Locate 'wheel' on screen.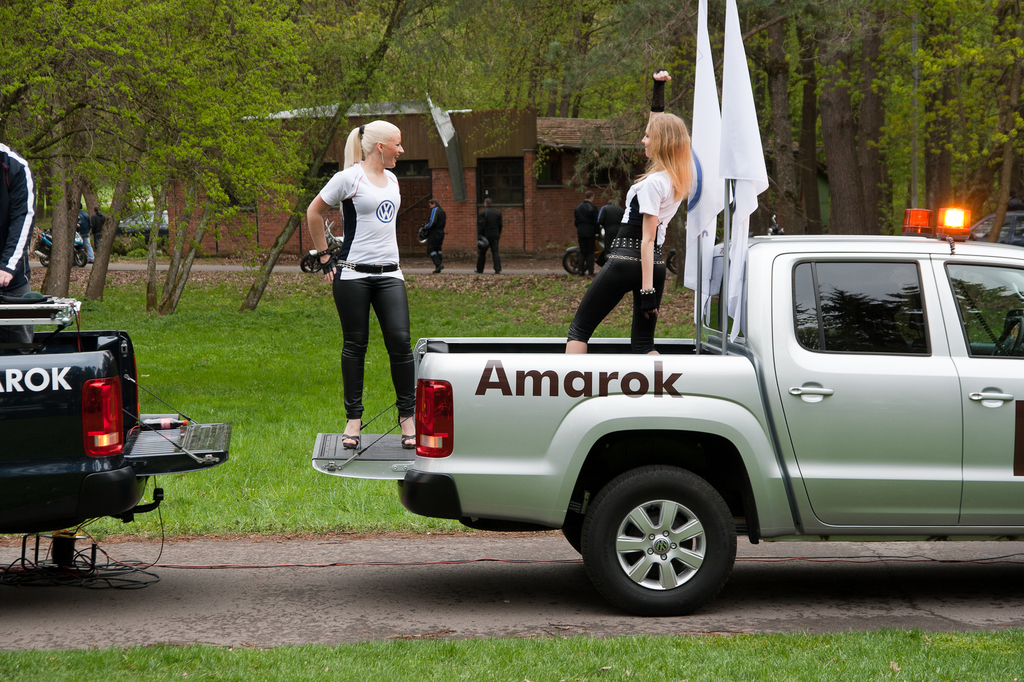
On screen at x1=577, y1=466, x2=736, y2=609.
